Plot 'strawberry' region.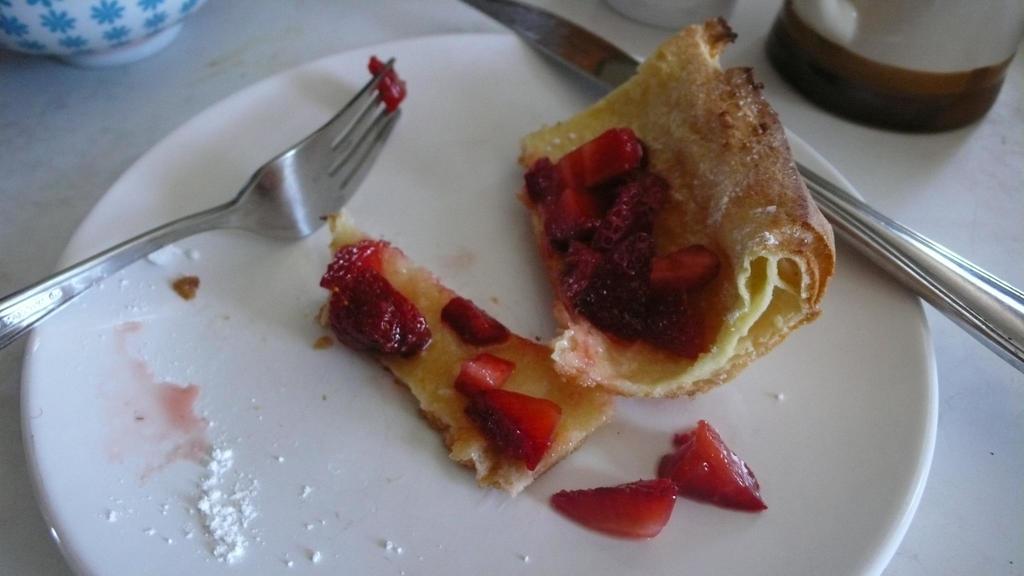
Plotted at BBox(324, 236, 435, 366).
